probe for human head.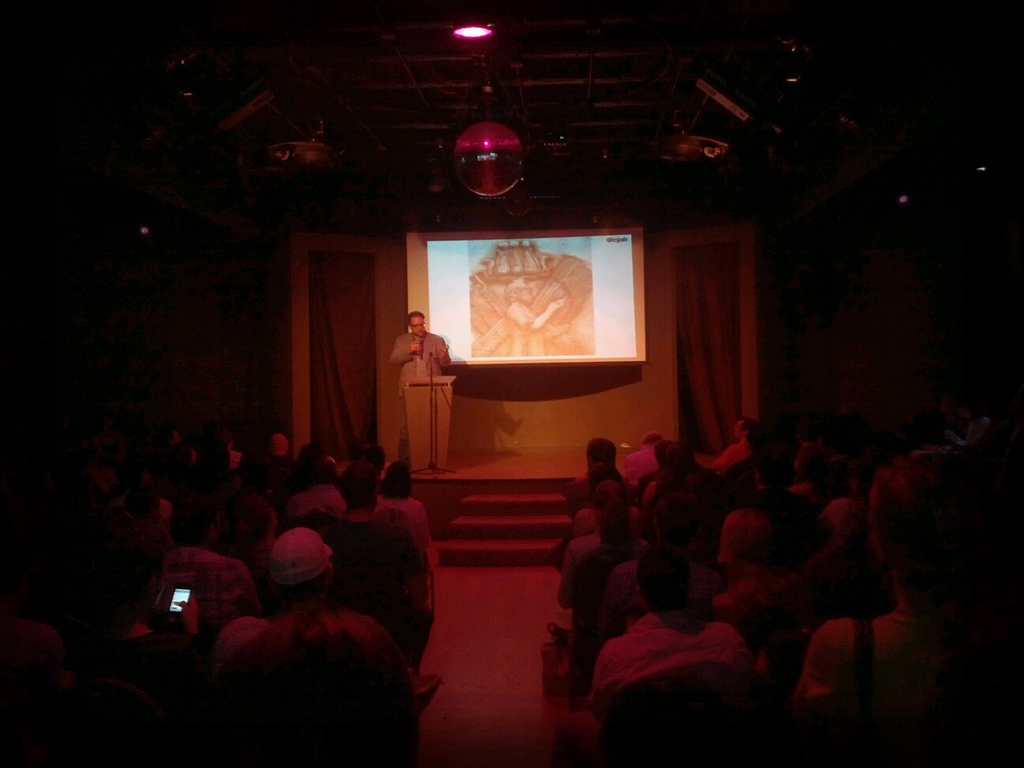
Probe result: x1=198, y1=437, x2=232, y2=478.
